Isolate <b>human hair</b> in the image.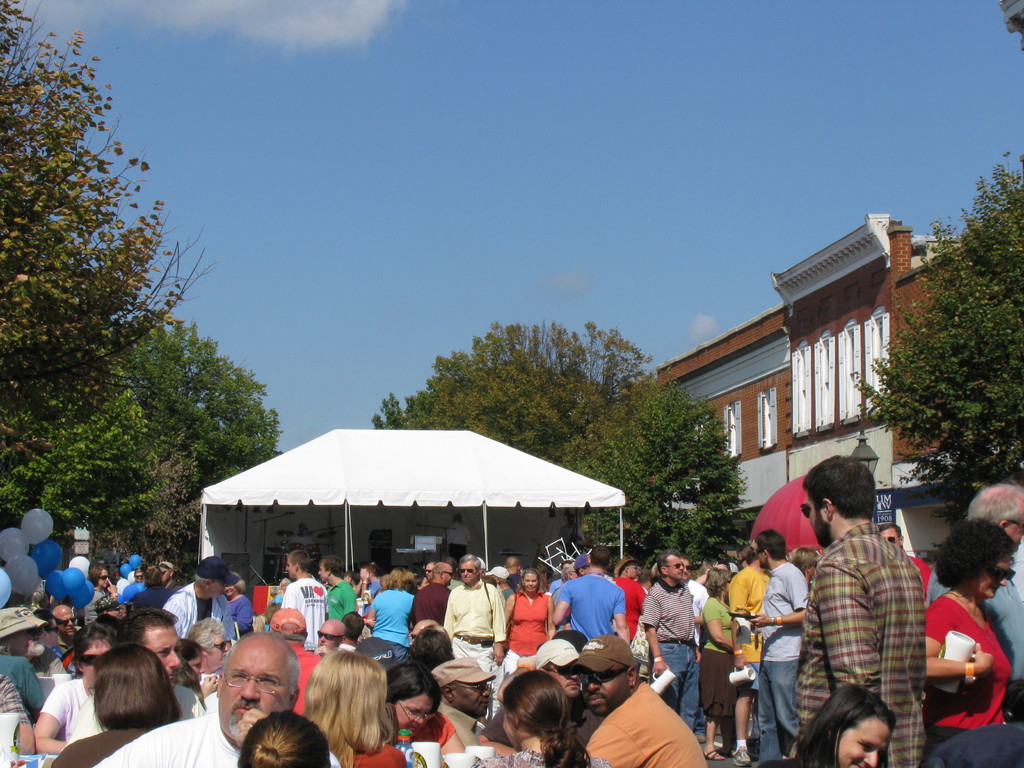
Isolated region: [left=387, top=663, right=440, bottom=719].
